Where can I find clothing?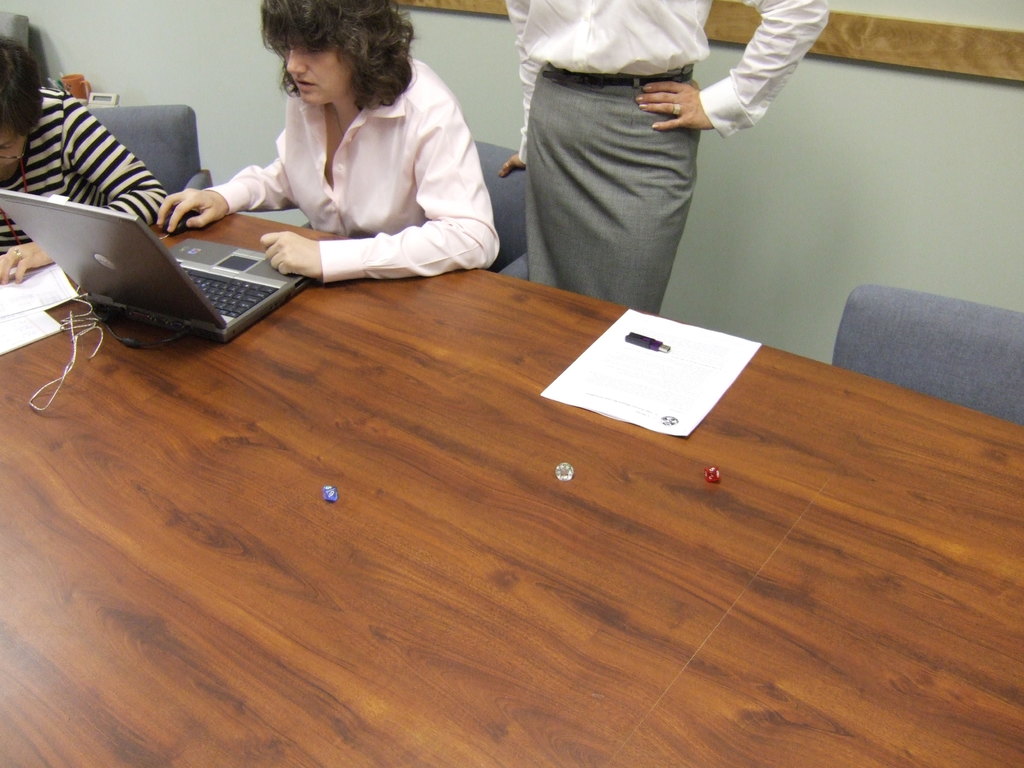
You can find it at Rect(0, 84, 167, 254).
